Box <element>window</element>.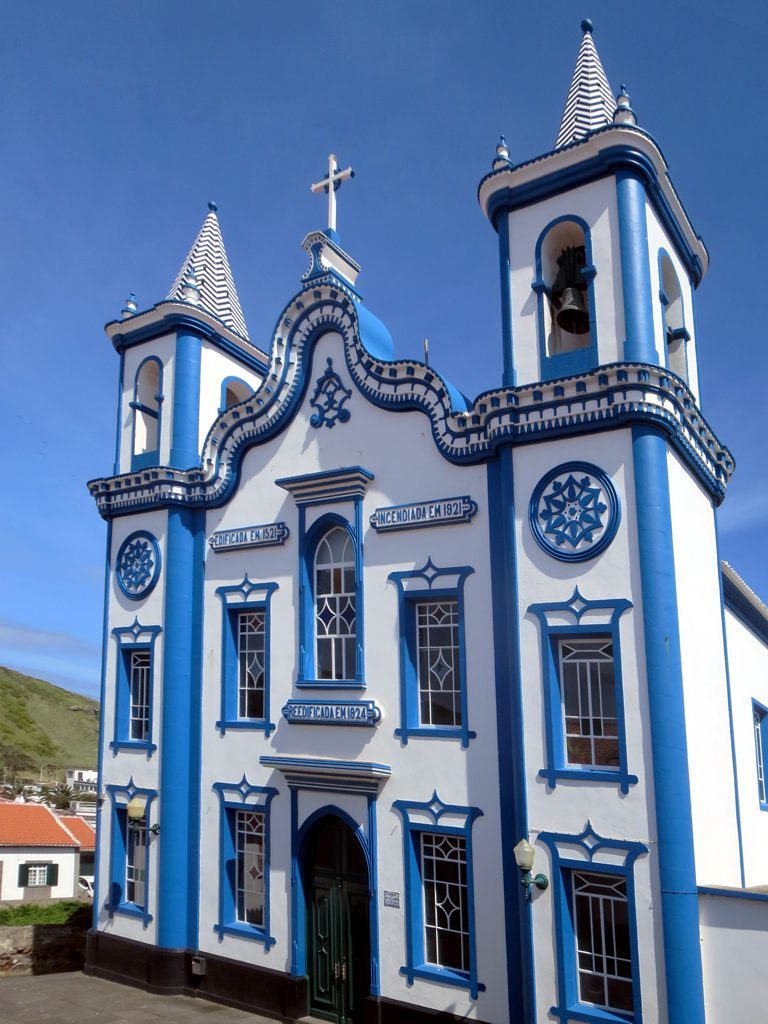
126/655/151/742.
